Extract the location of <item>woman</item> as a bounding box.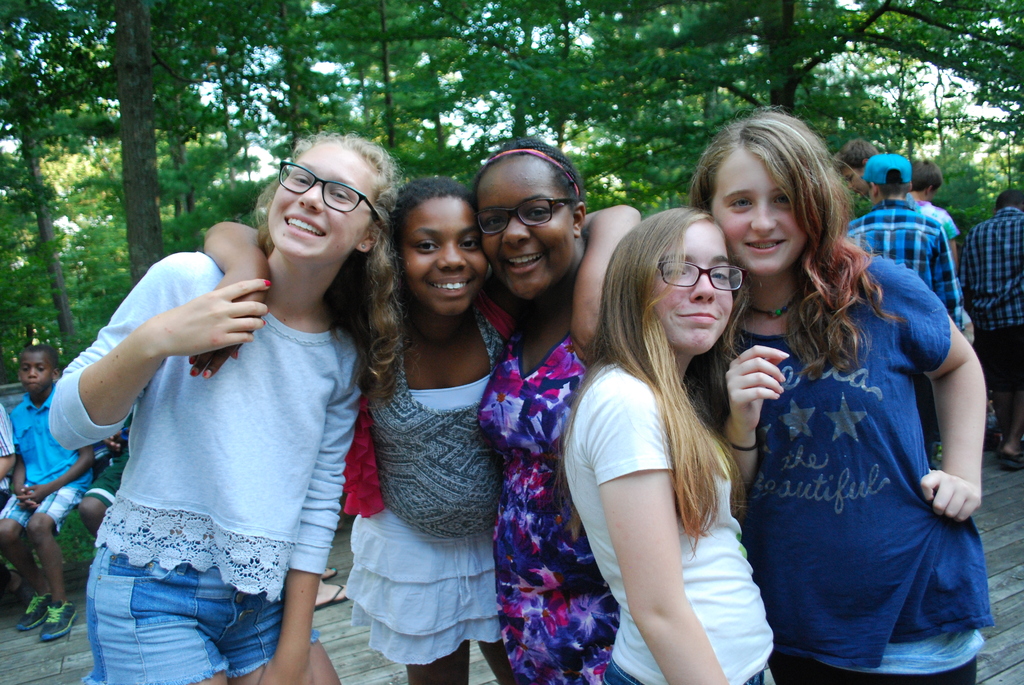
[x1=552, y1=205, x2=778, y2=684].
